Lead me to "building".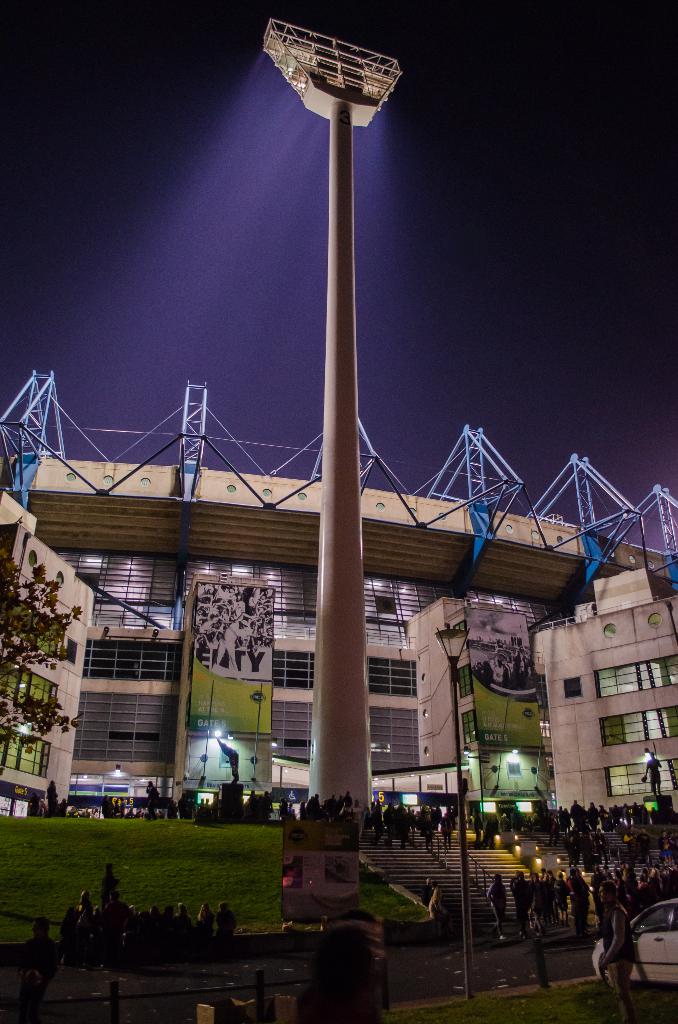
Lead to 394,588,552,784.
